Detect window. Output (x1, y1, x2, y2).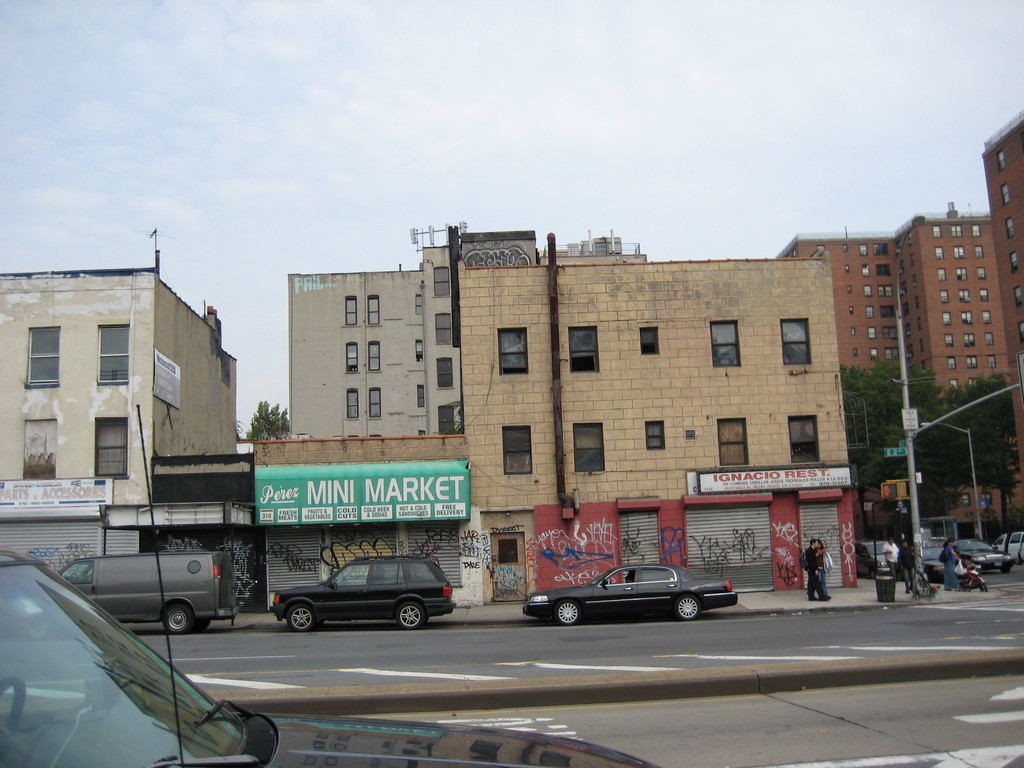
(499, 327, 528, 375).
